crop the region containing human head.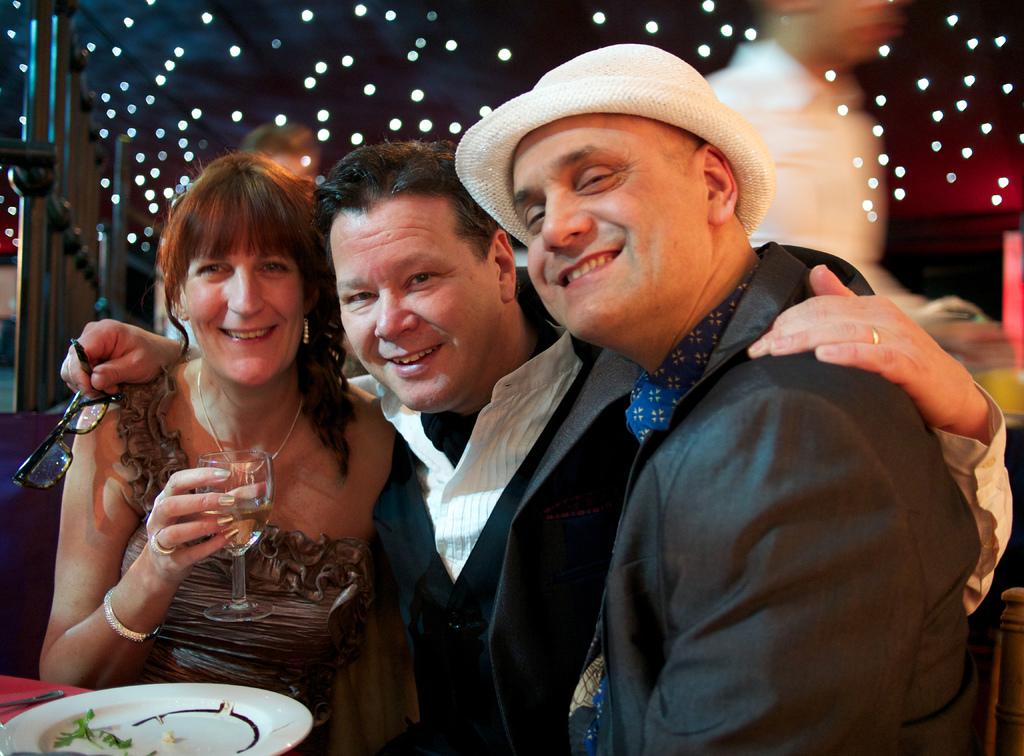
Crop region: (left=143, top=157, right=324, bottom=373).
